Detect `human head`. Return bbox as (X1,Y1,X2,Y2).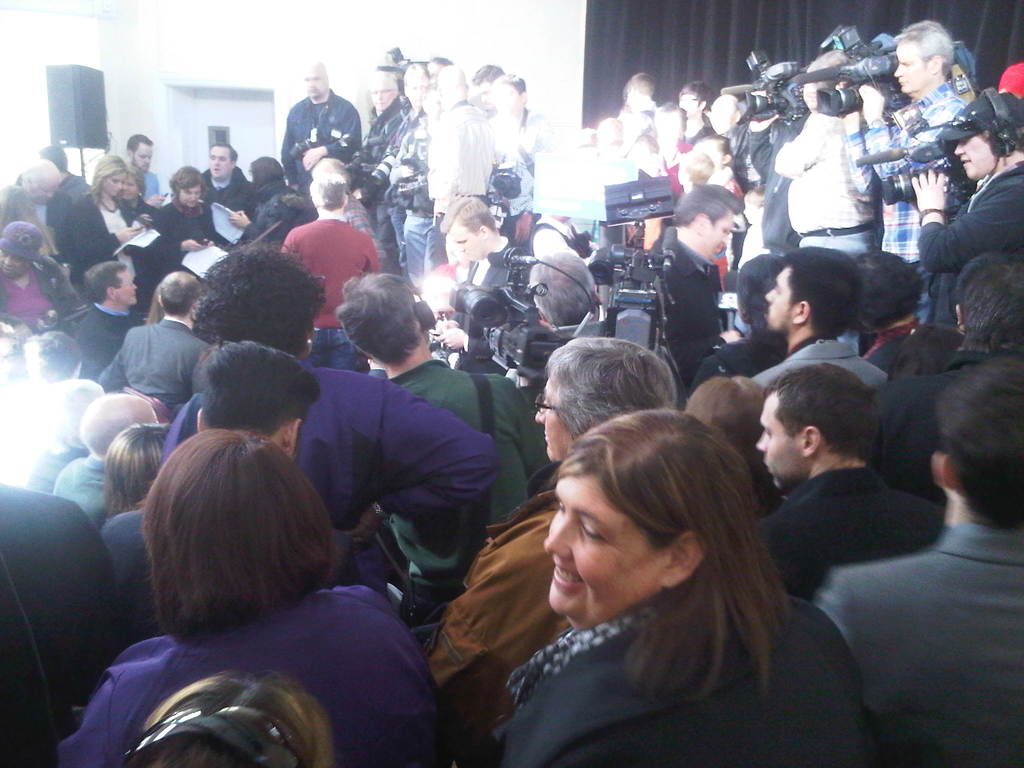
(98,152,131,198).
